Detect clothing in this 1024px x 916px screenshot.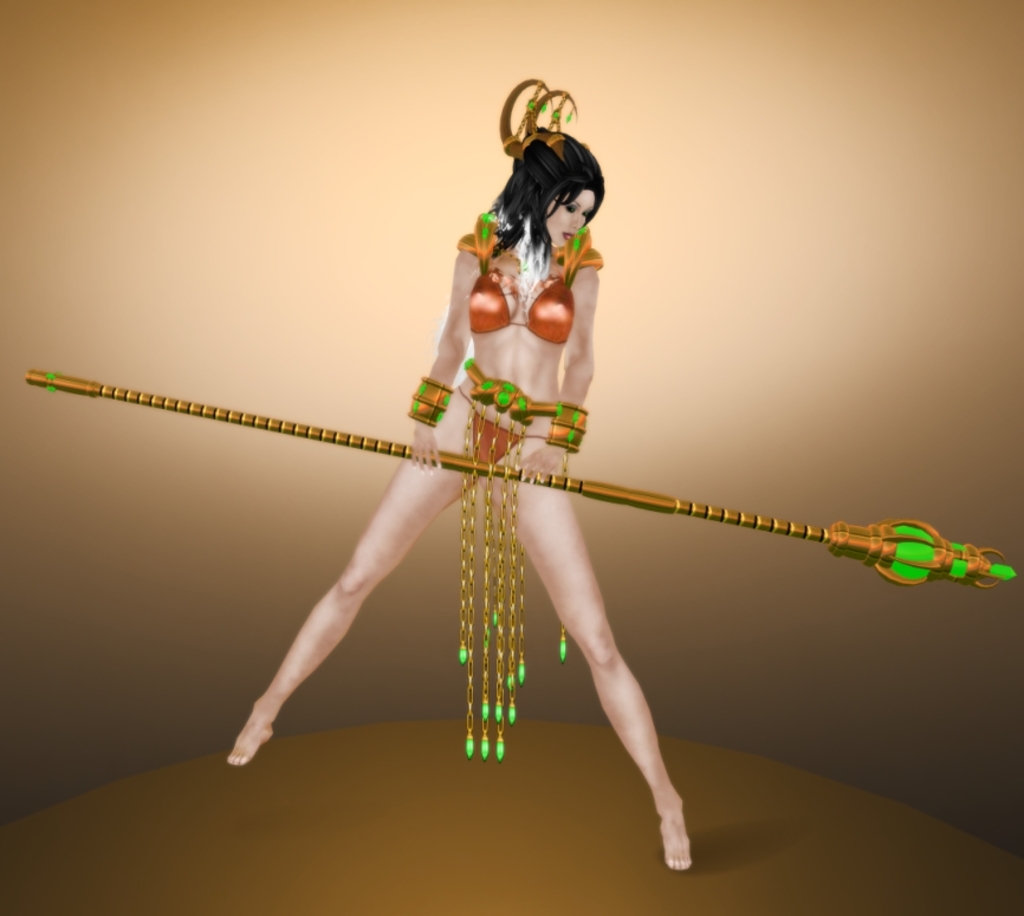
Detection: [440,213,610,474].
